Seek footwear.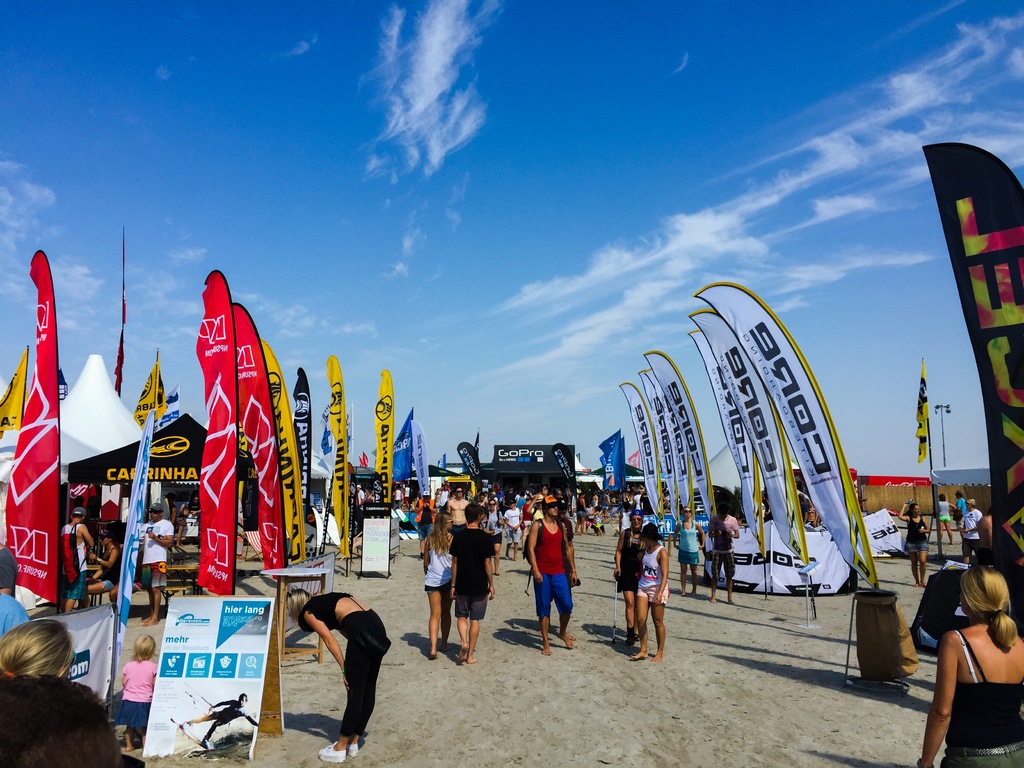
crop(316, 741, 347, 765).
